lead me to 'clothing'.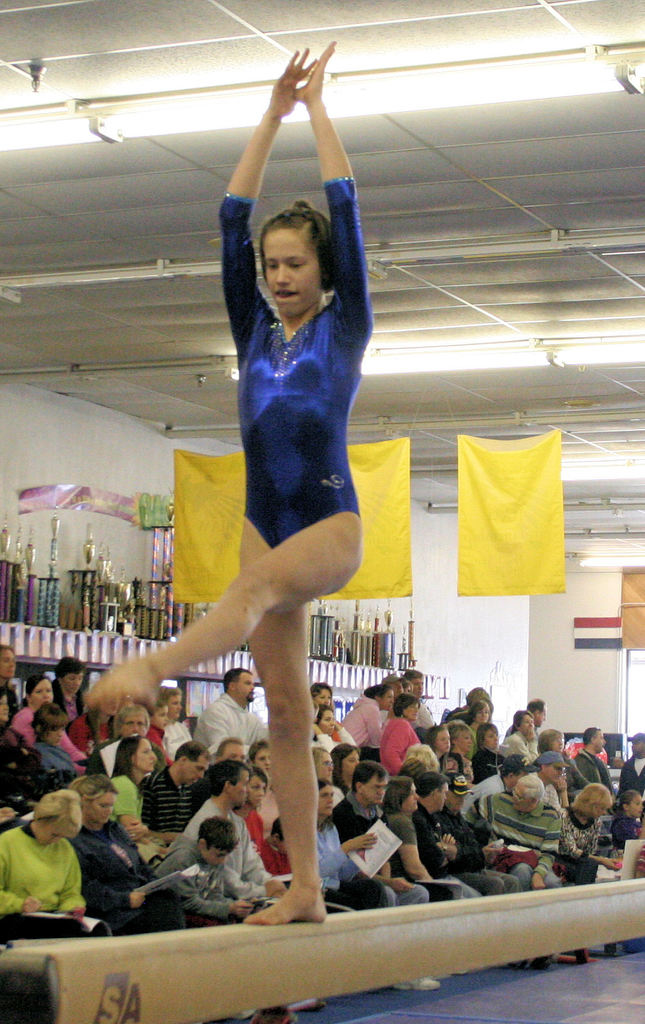
Lead to bbox=[227, 188, 379, 547].
